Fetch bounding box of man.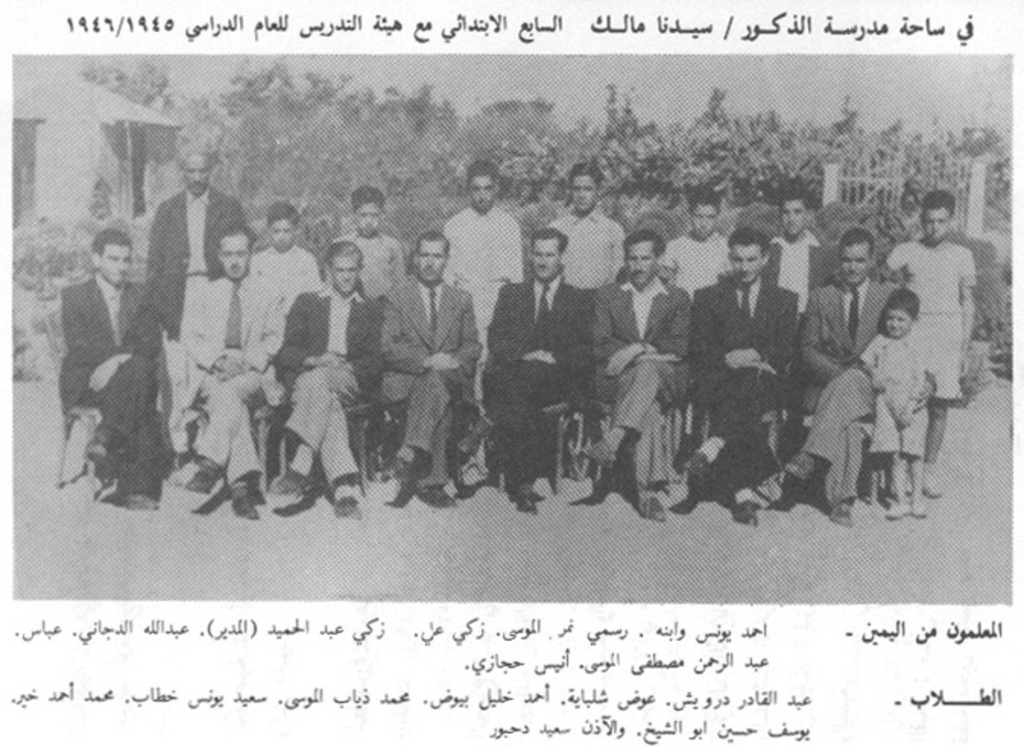
Bbox: bbox(776, 228, 902, 527).
